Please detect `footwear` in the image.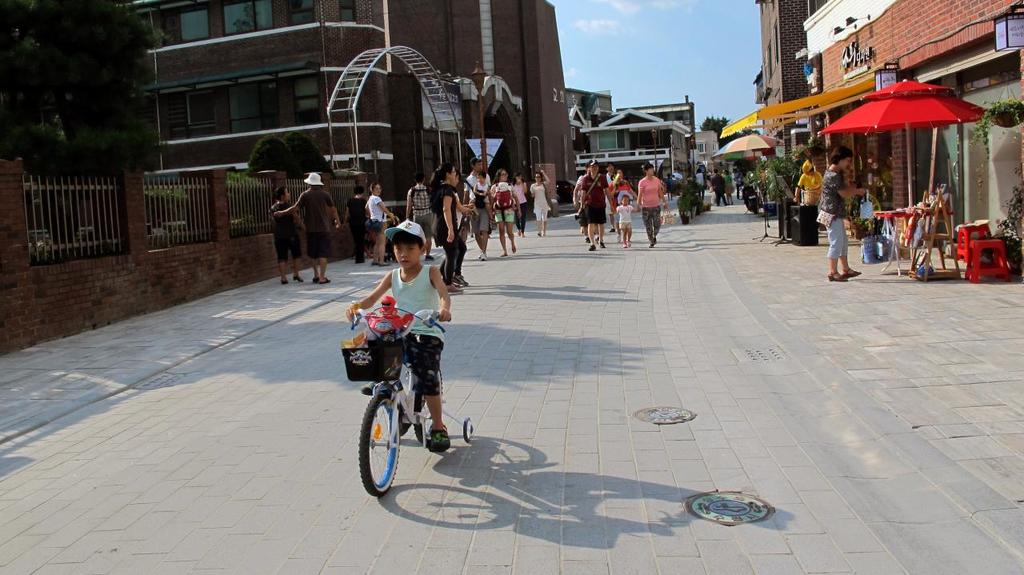
725,202,729,207.
